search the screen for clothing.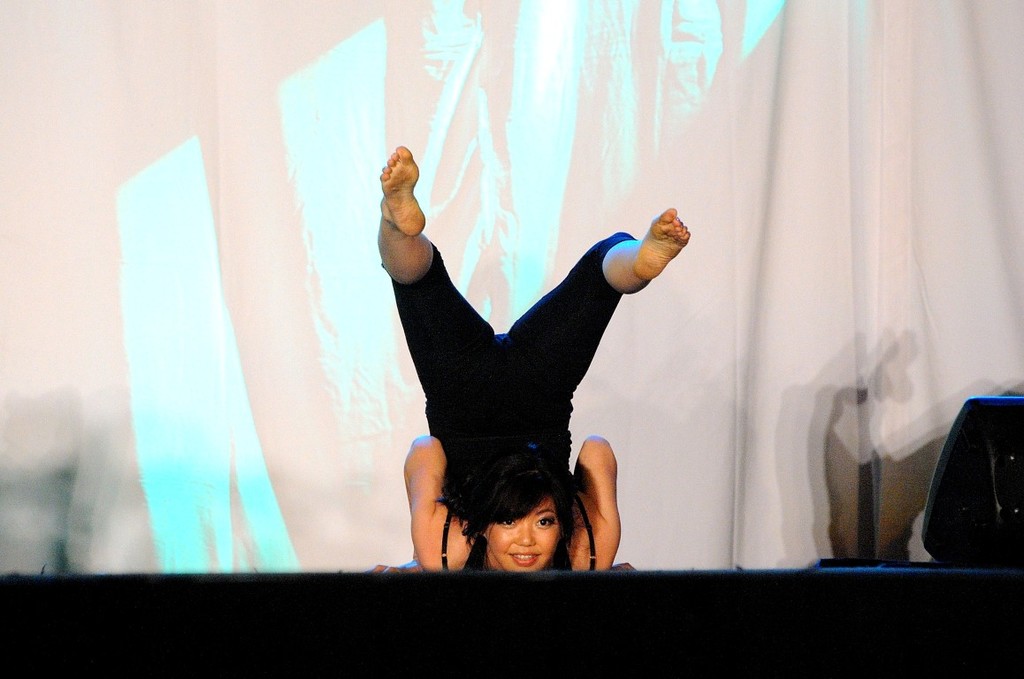
Found at <region>381, 230, 646, 572</region>.
